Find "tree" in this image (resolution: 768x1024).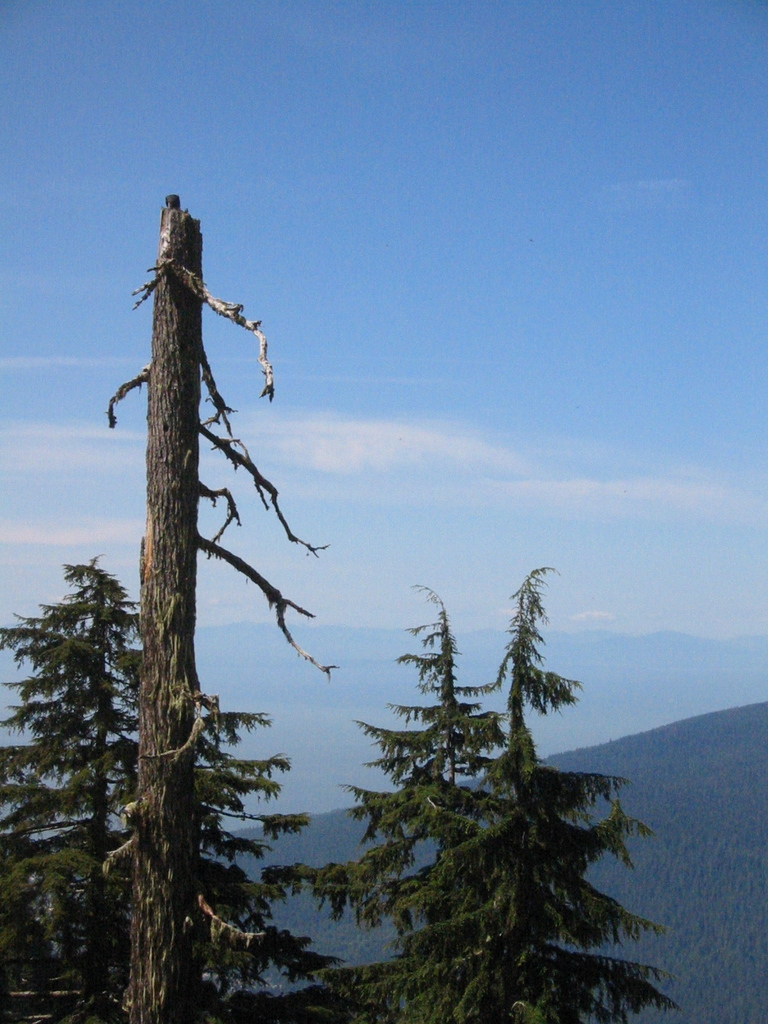
27 125 596 1014.
